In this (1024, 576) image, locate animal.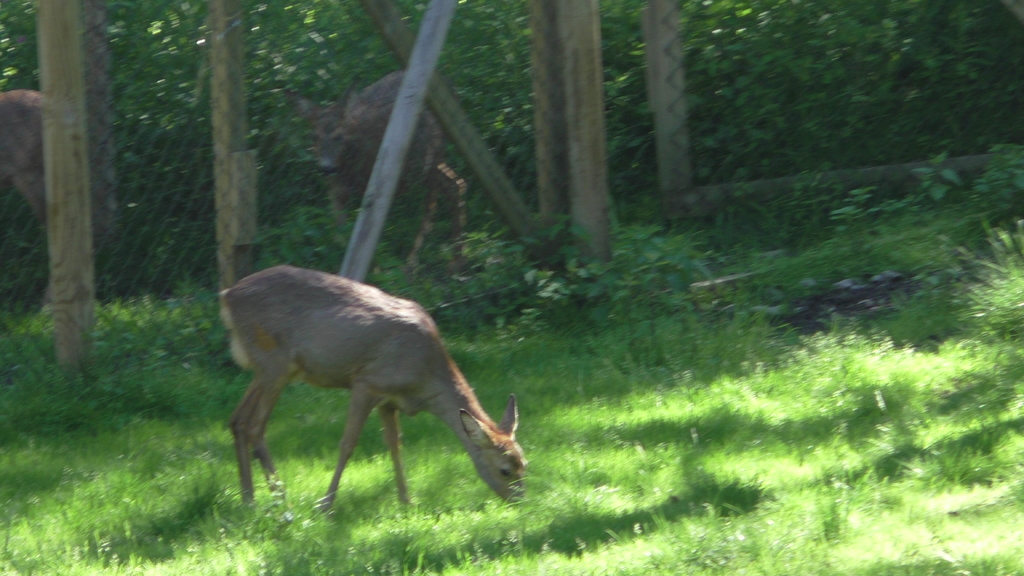
Bounding box: left=285, top=68, right=465, bottom=284.
